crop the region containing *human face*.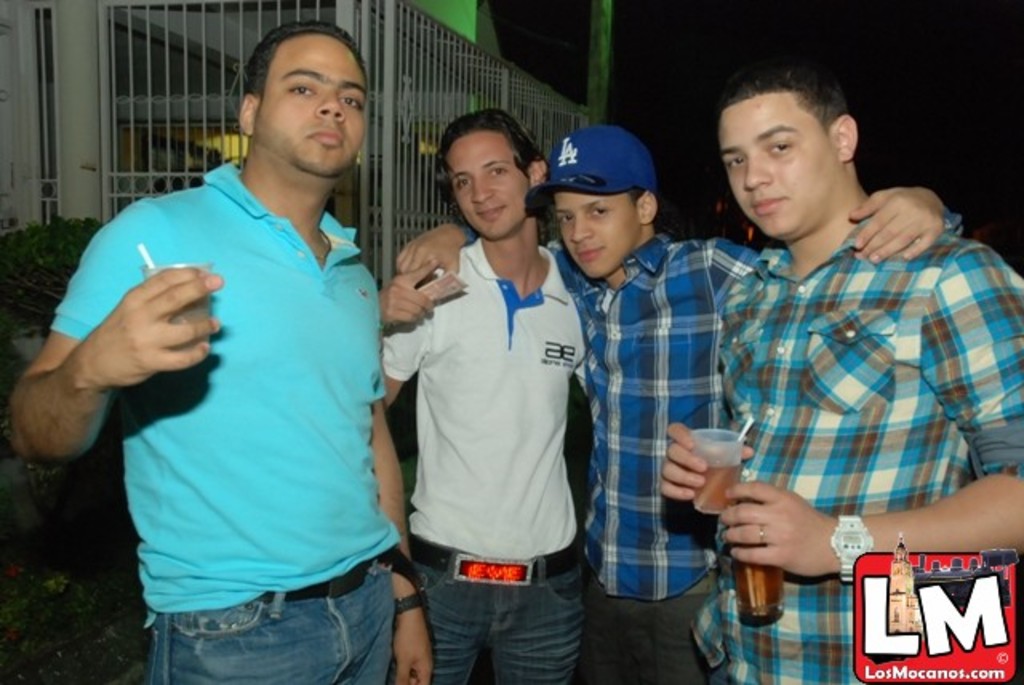
Crop region: box(261, 30, 368, 174).
